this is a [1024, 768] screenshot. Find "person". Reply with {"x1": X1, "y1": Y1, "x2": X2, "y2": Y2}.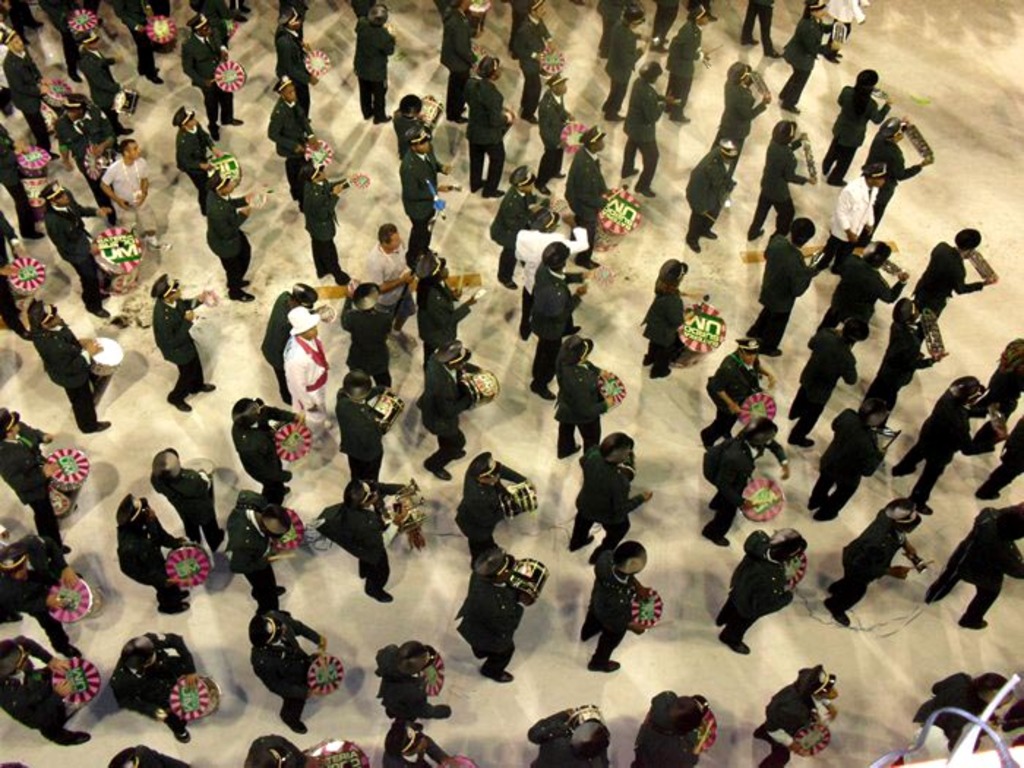
{"x1": 205, "y1": 167, "x2": 263, "y2": 303}.
